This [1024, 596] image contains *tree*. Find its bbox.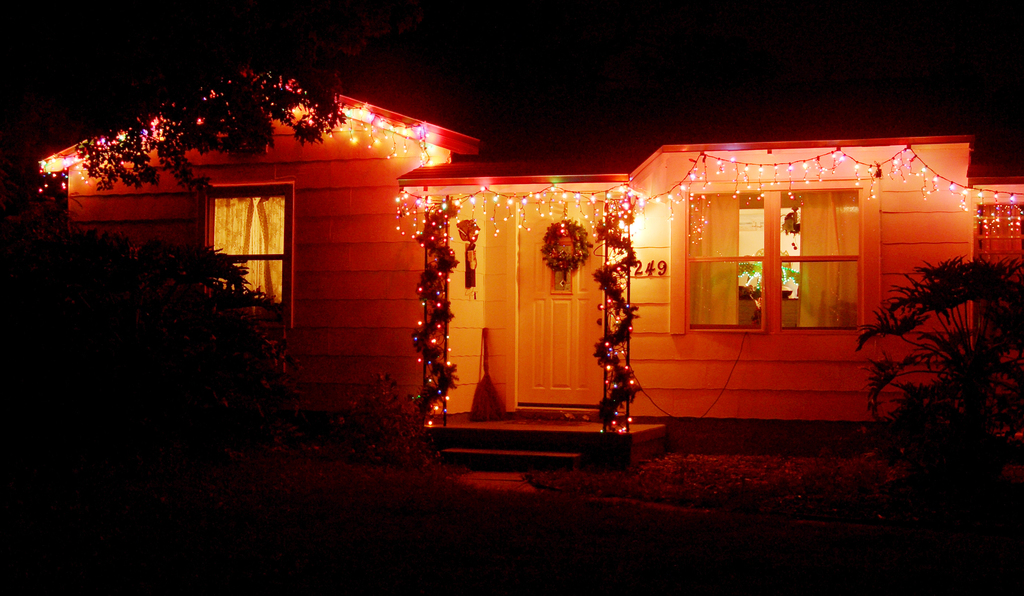
l=56, t=67, r=358, b=197.
